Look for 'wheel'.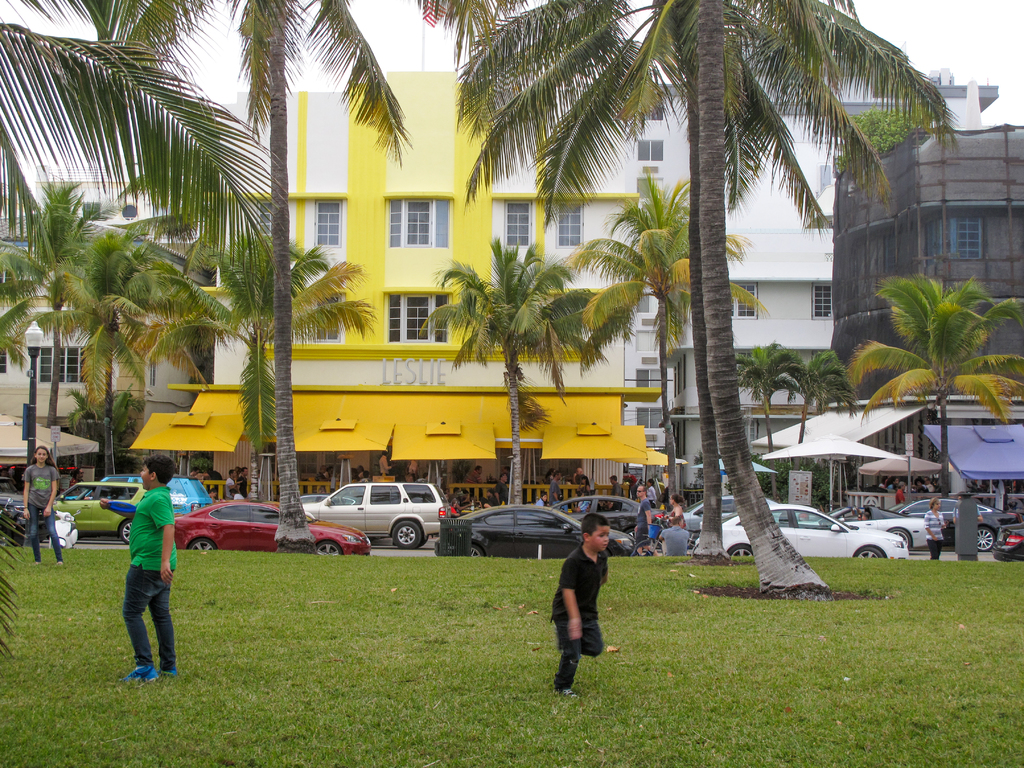
Found: [left=185, top=538, right=214, bottom=553].
